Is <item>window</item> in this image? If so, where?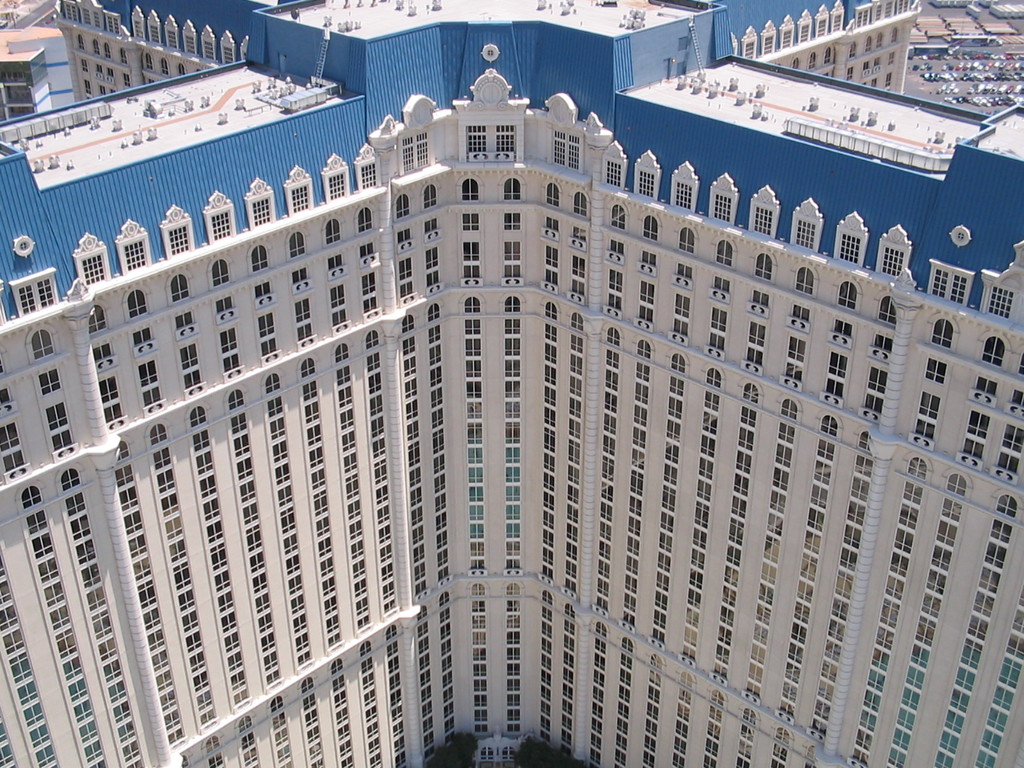
Yes, at box=[190, 408, 206, 427].
